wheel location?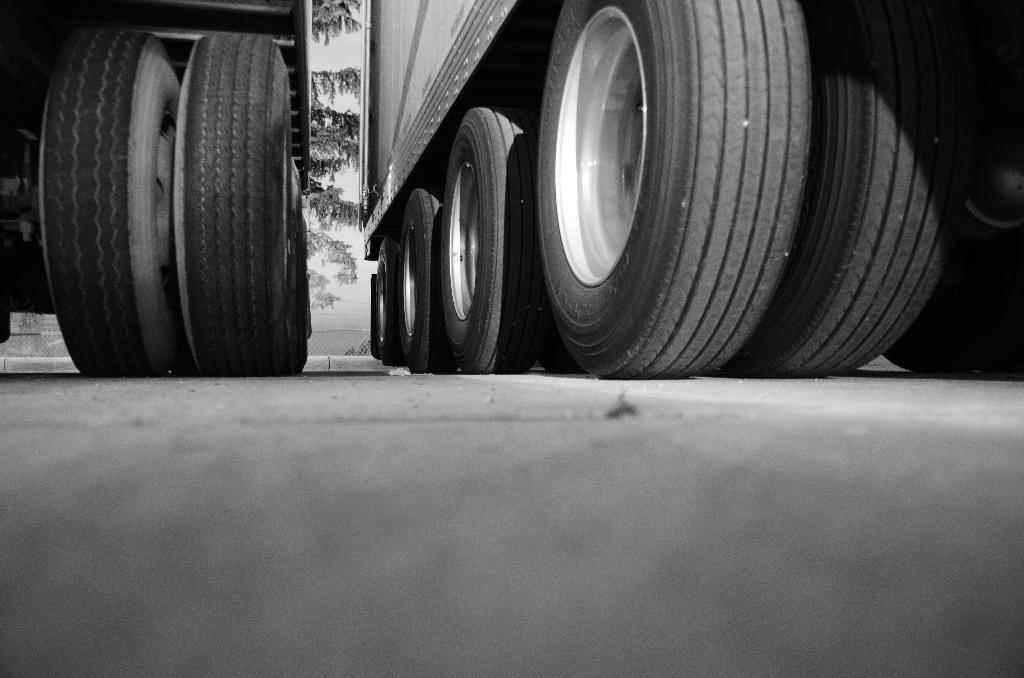
(x1=533, y1=0, x2=814, y2=381)
